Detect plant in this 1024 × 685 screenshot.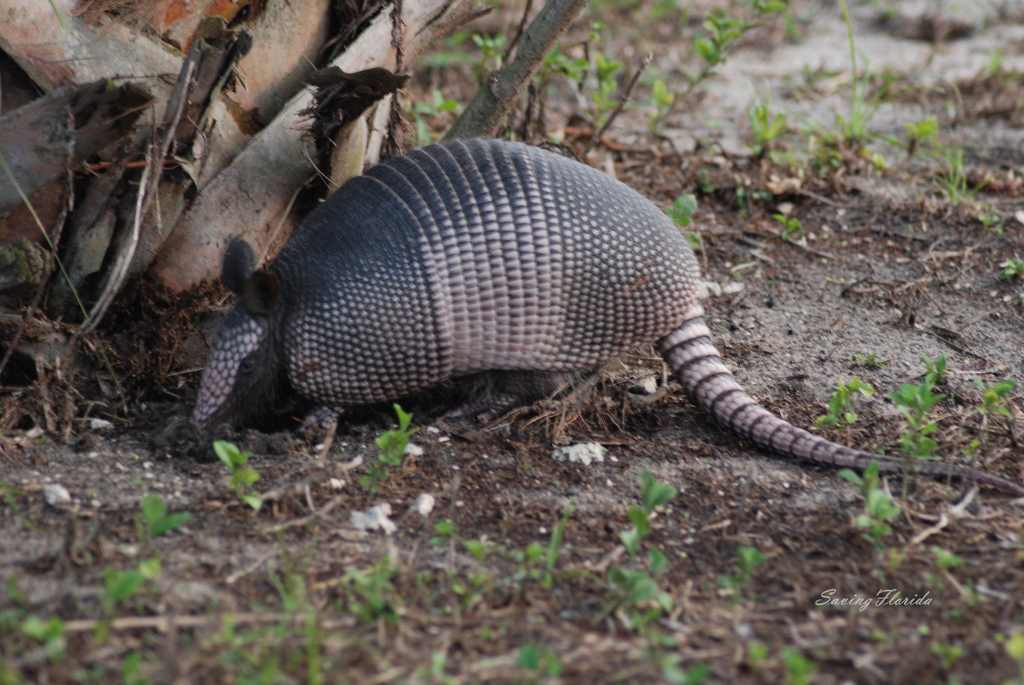
Detection: region(298, 622, 328, 682).
